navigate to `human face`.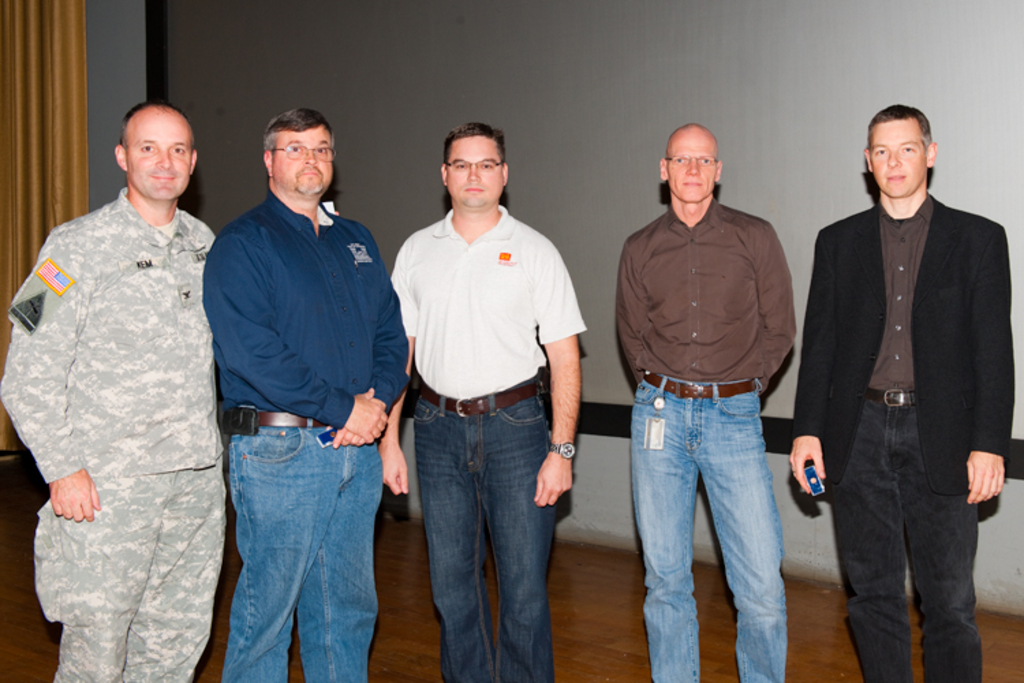
Navigation target: Rect(866, 116, 928, 197).
